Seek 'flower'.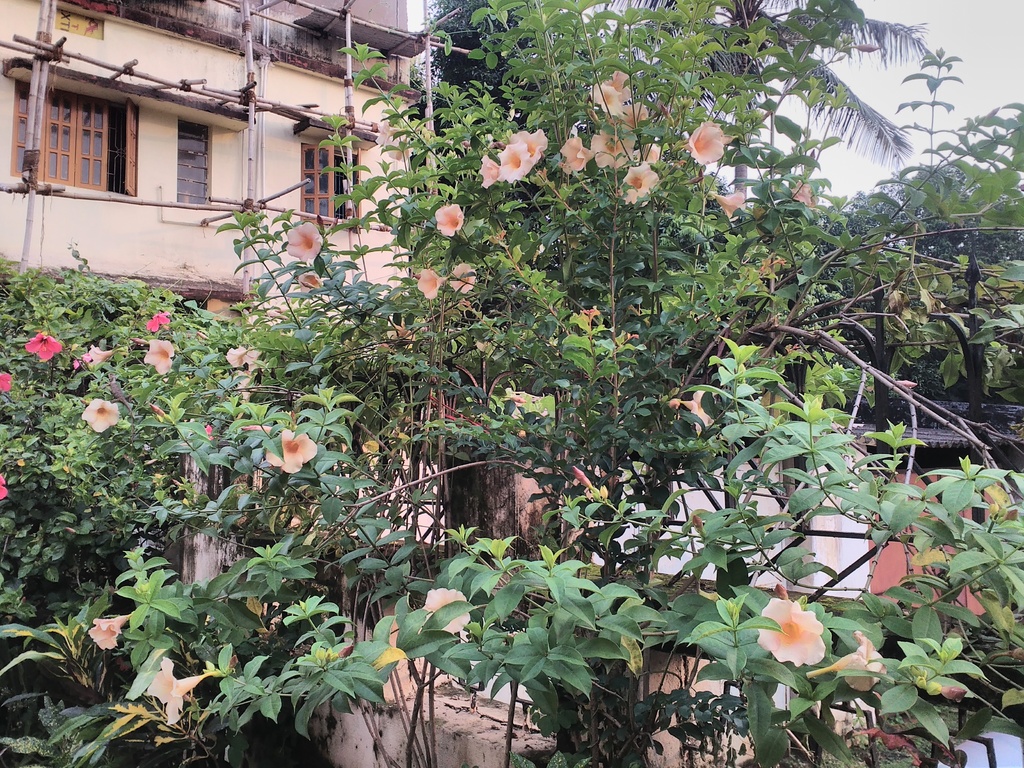
<bbox>424, 587, 470, 639</bbox>.
